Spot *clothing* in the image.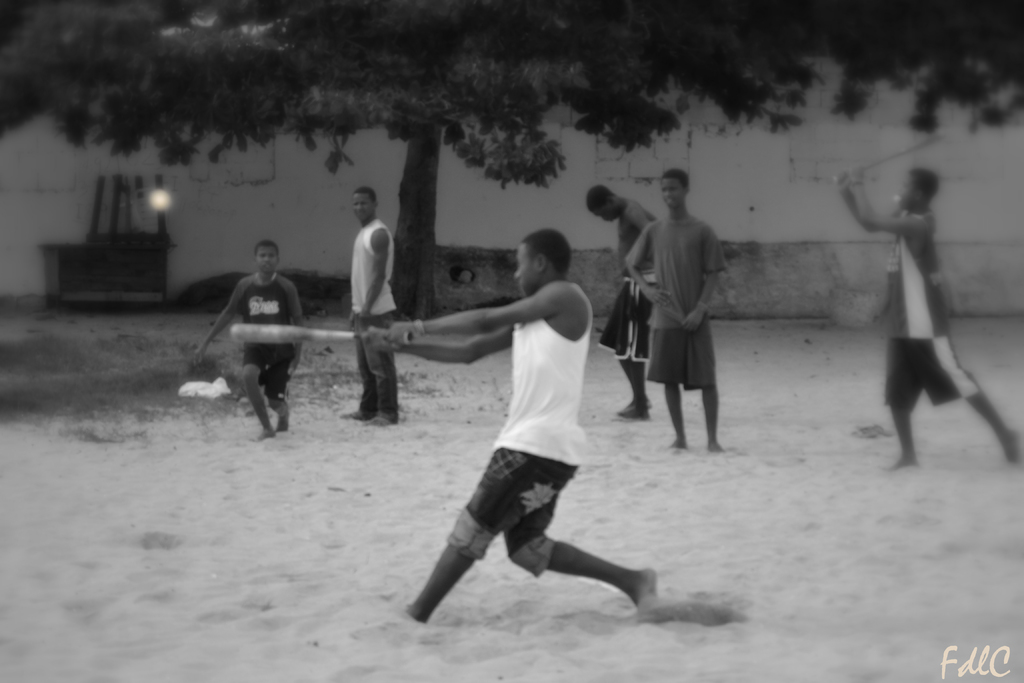
*clothing* found at 600,204,657,356.
